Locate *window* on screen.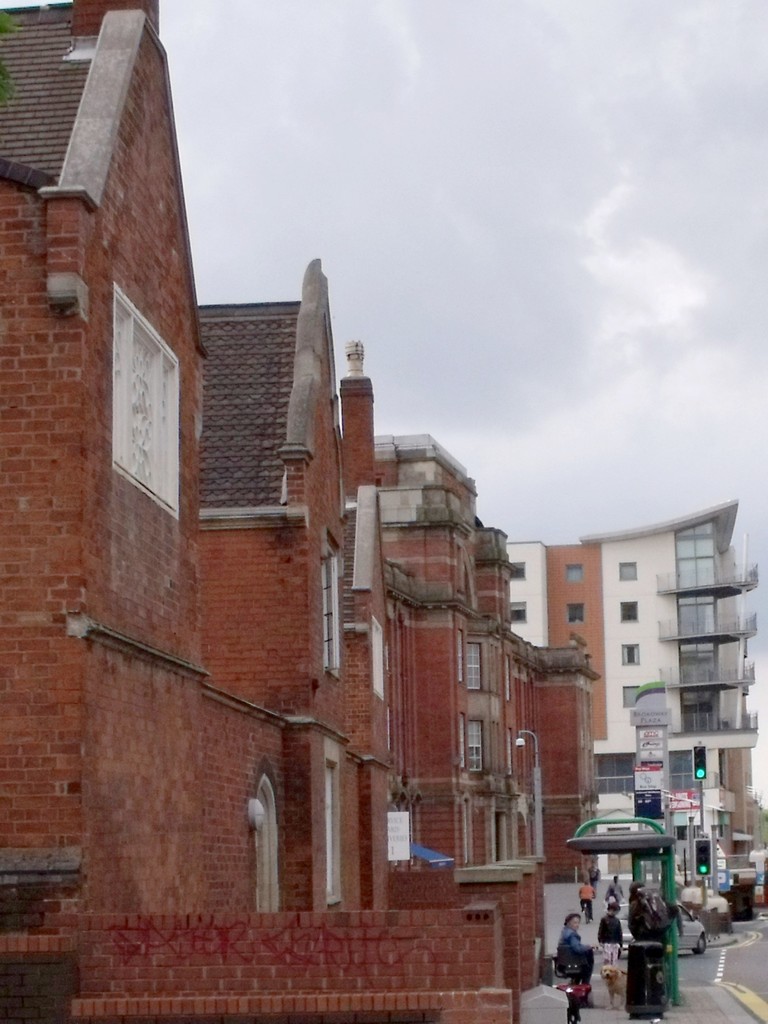
On screen at {"left": 508, "top": 564, "right": 524, "bottom": 579}.
